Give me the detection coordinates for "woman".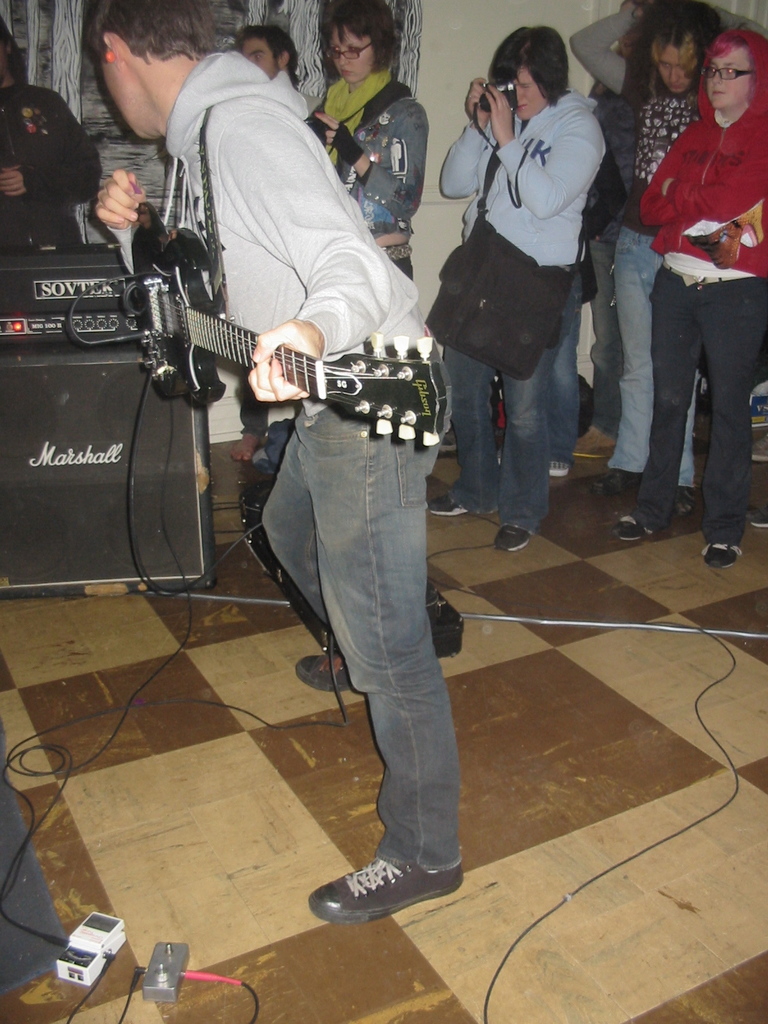
select_region(566, 0, 767, 519).
